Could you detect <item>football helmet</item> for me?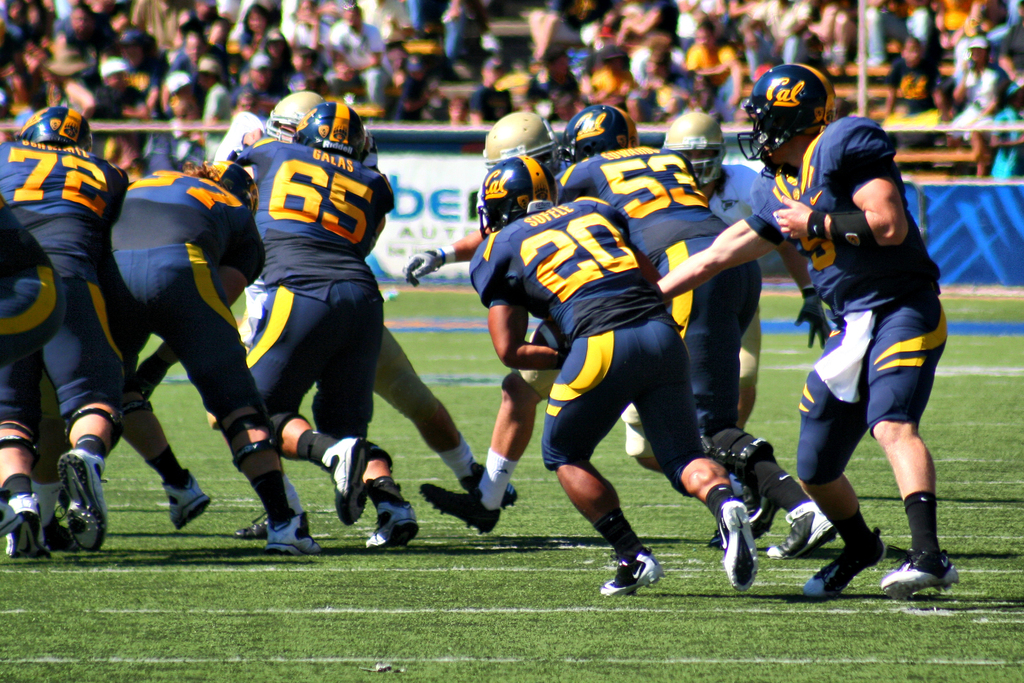
Detection result: 296:97:369:158.
